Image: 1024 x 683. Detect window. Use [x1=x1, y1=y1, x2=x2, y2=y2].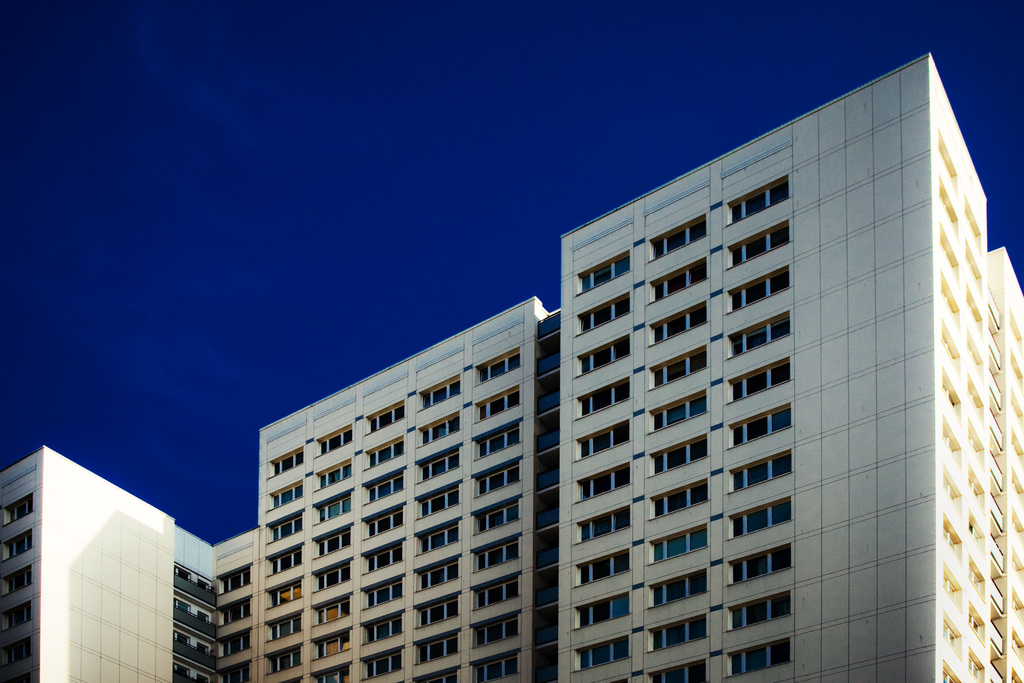
[x1=314, y1=458, x2=356, y2=490].
